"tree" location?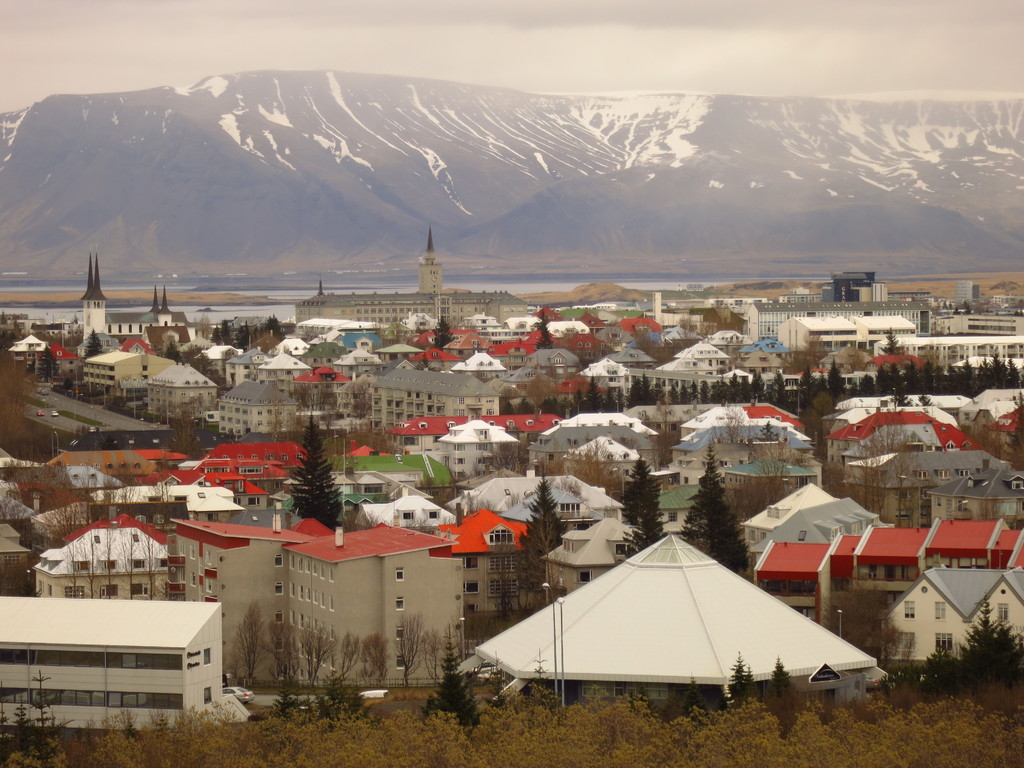
0, 346, 38, 463
